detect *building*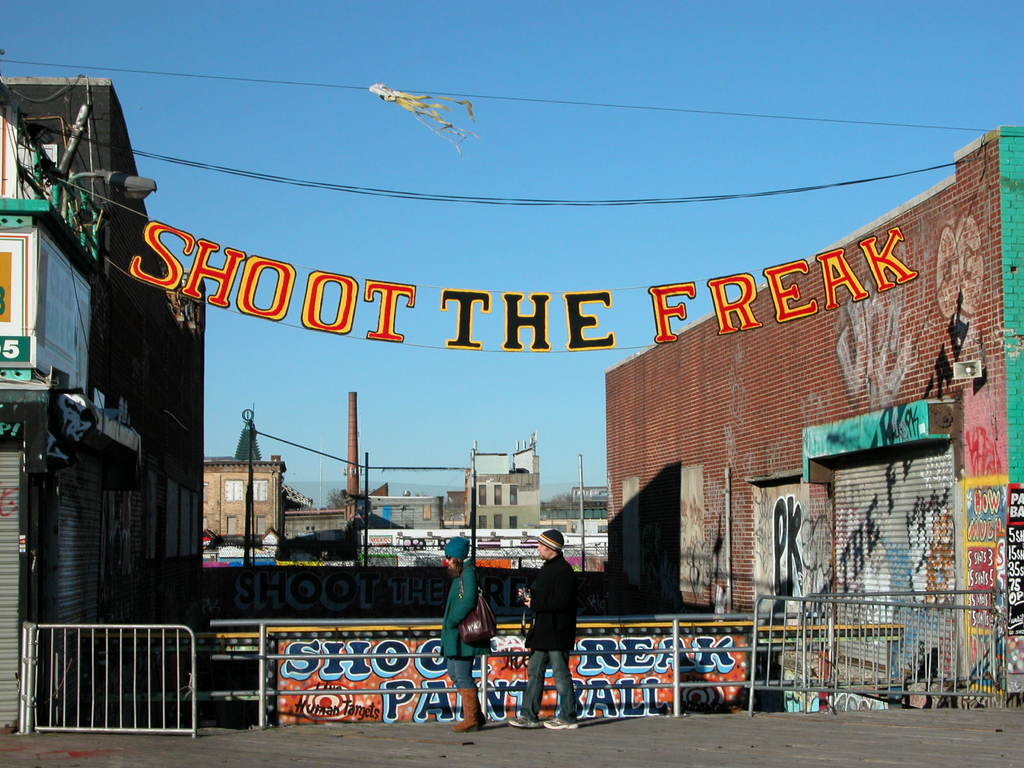
(left=362, top=484, right=609, bottom=550)
